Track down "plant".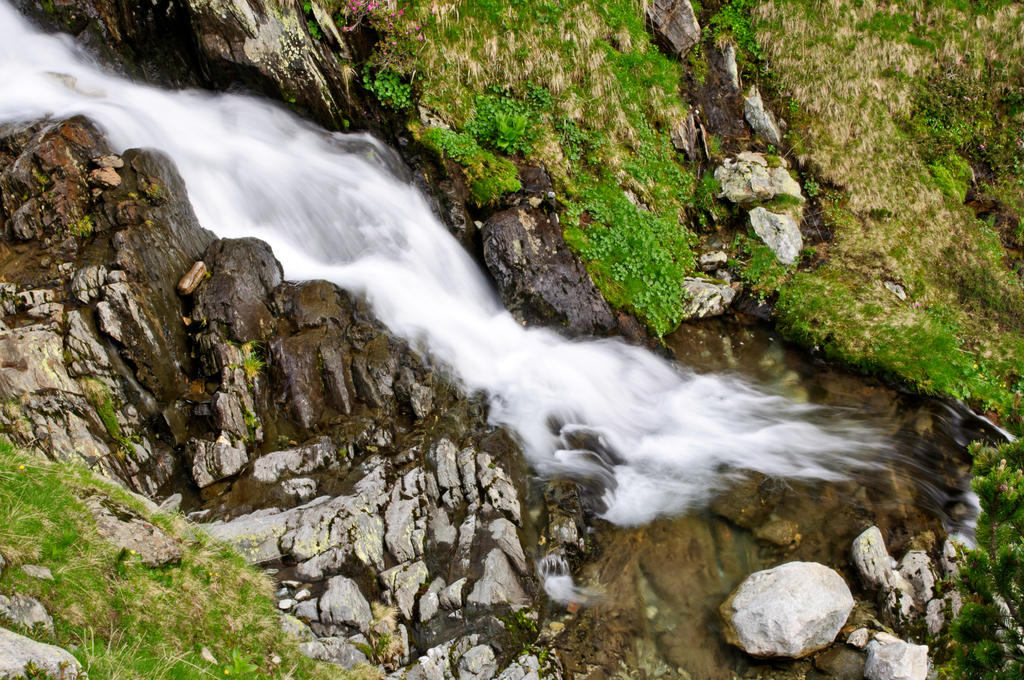
Tracked to x1=934, y1=140, x2=985, y2=218.
